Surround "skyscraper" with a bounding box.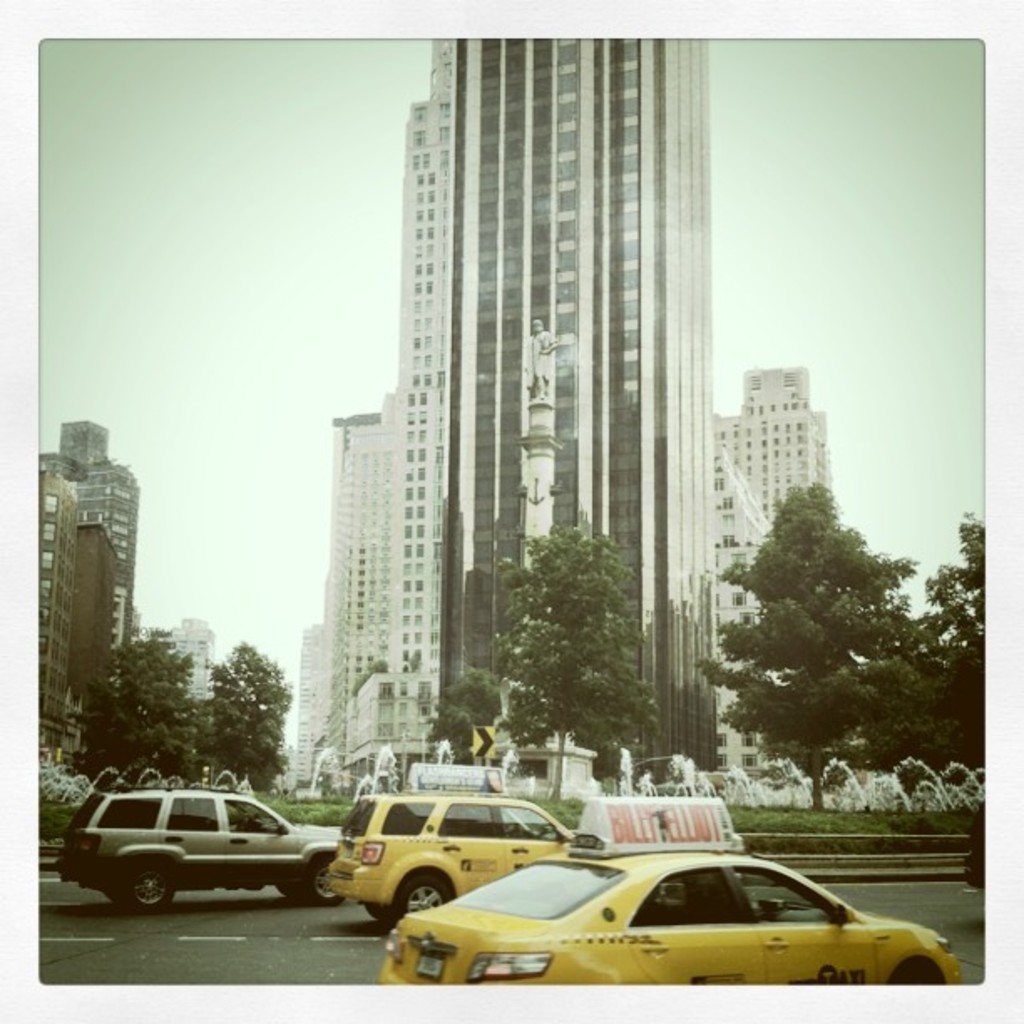
(28,423,147,758).
